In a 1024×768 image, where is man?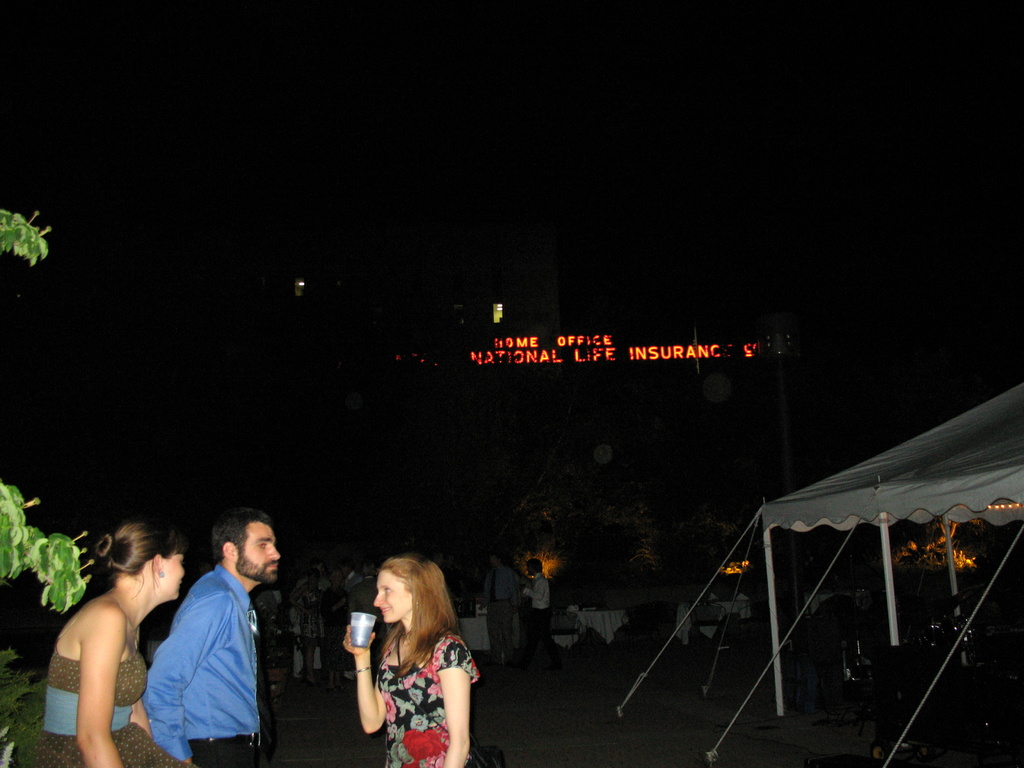
[x1=480, y1=549, x2=514, y2=665].
